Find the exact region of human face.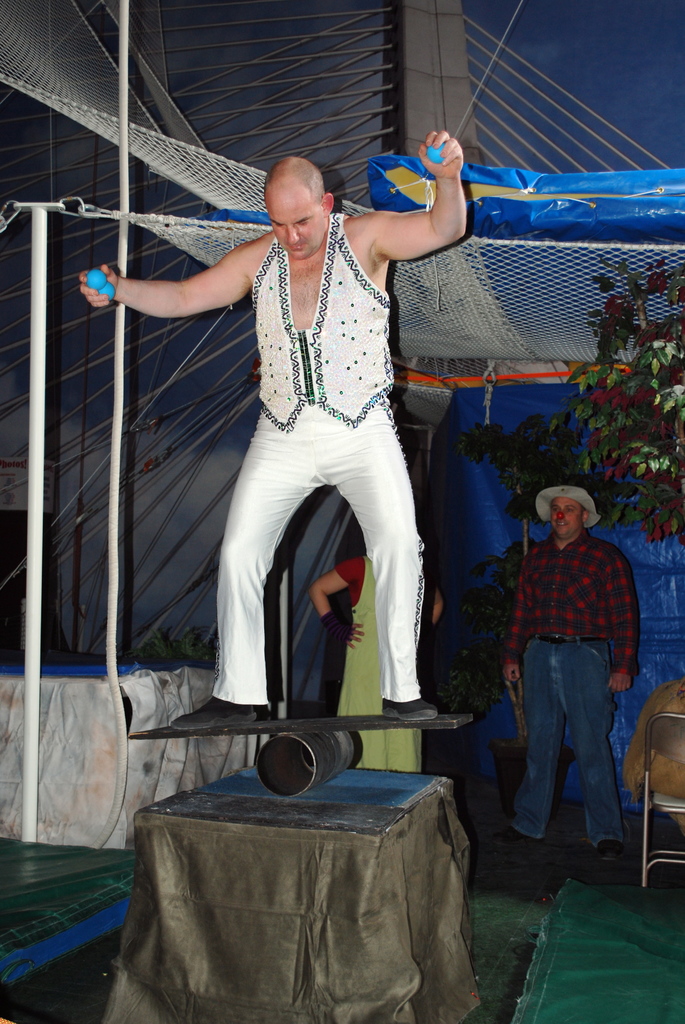
Exact region: 265/189/324/260.
